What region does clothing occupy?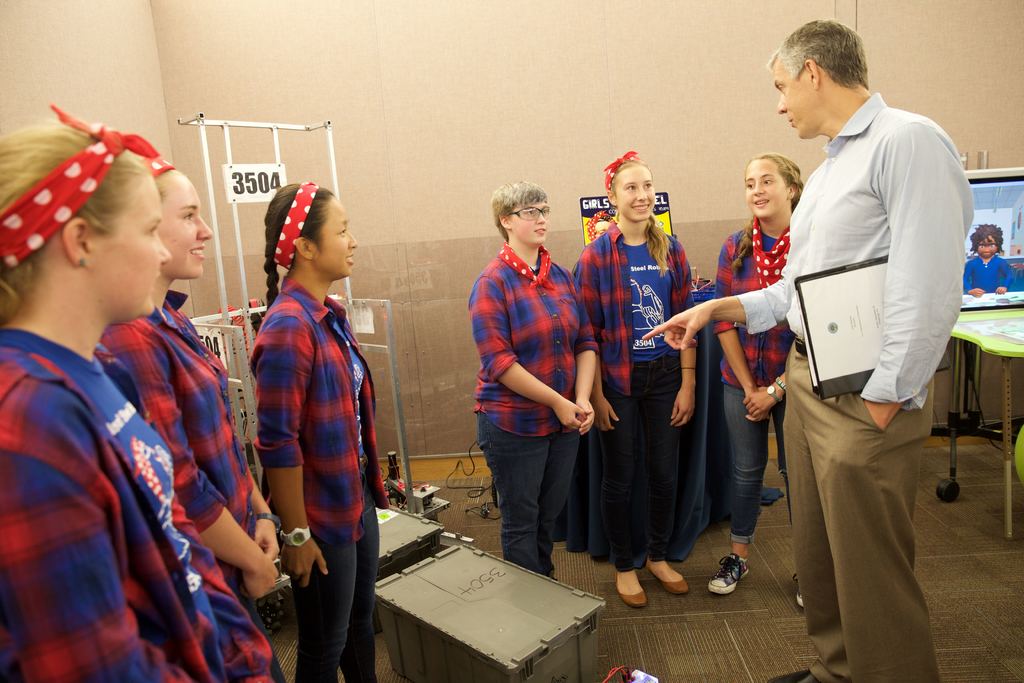
Rect(735, 94, 973, 677).
